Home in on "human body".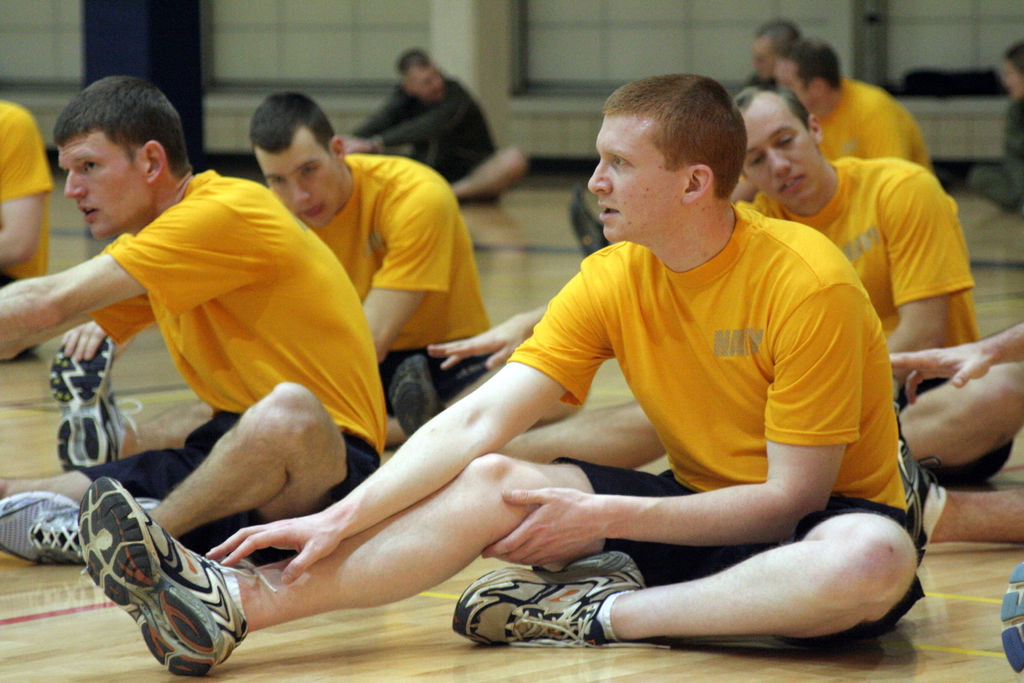
Homed in at bbox=(1, 101, 52, 358).
